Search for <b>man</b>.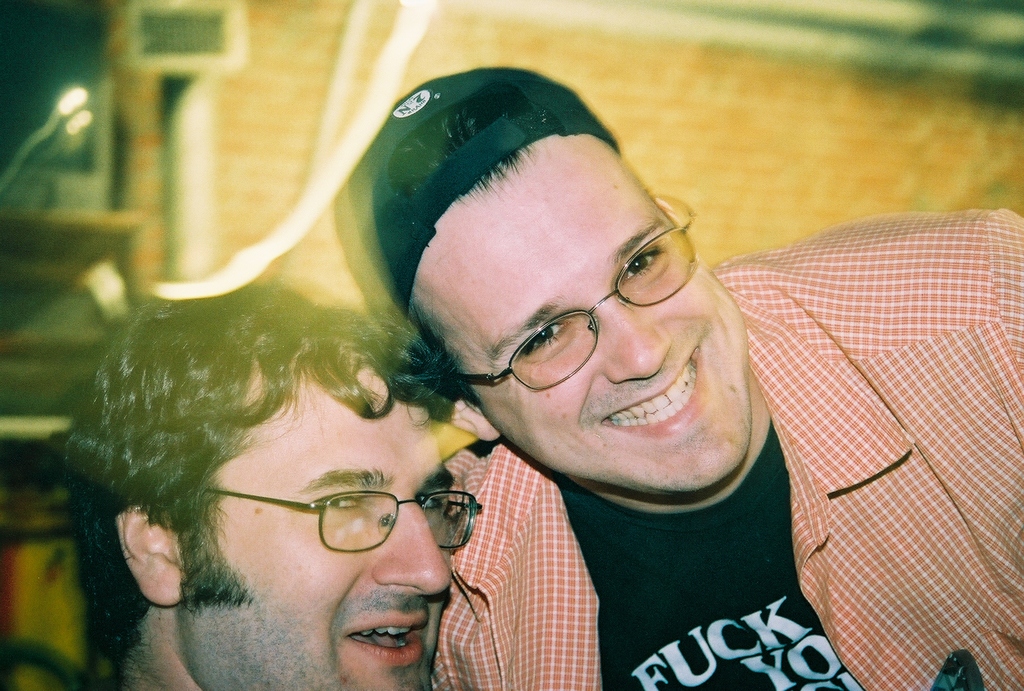
Found at (344,68,1023,690).
